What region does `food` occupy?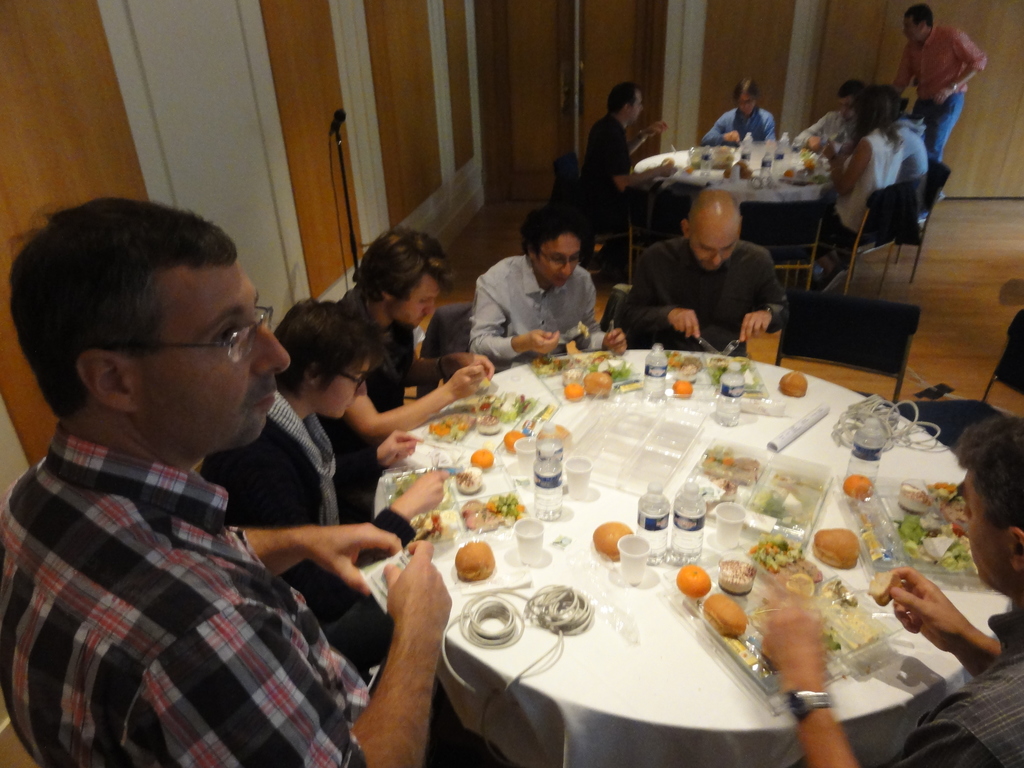
l=812, t=527, r=860, b=567.
